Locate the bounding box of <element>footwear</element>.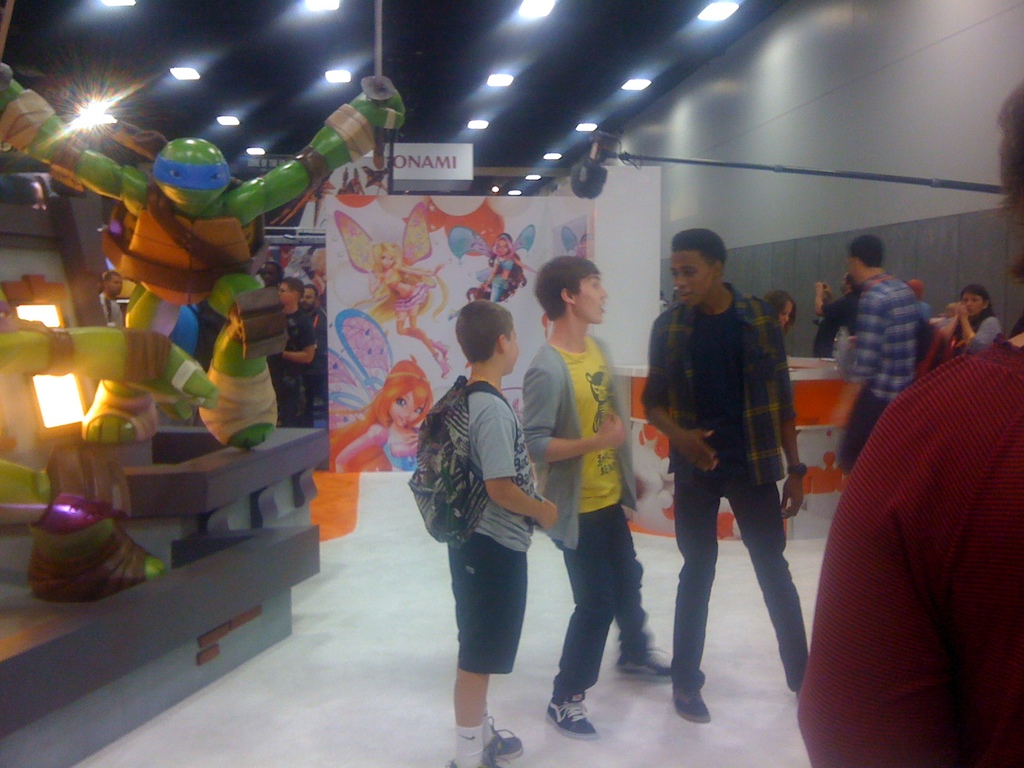
Bounding box: left=675, top=698, right=712, bottom=725.
